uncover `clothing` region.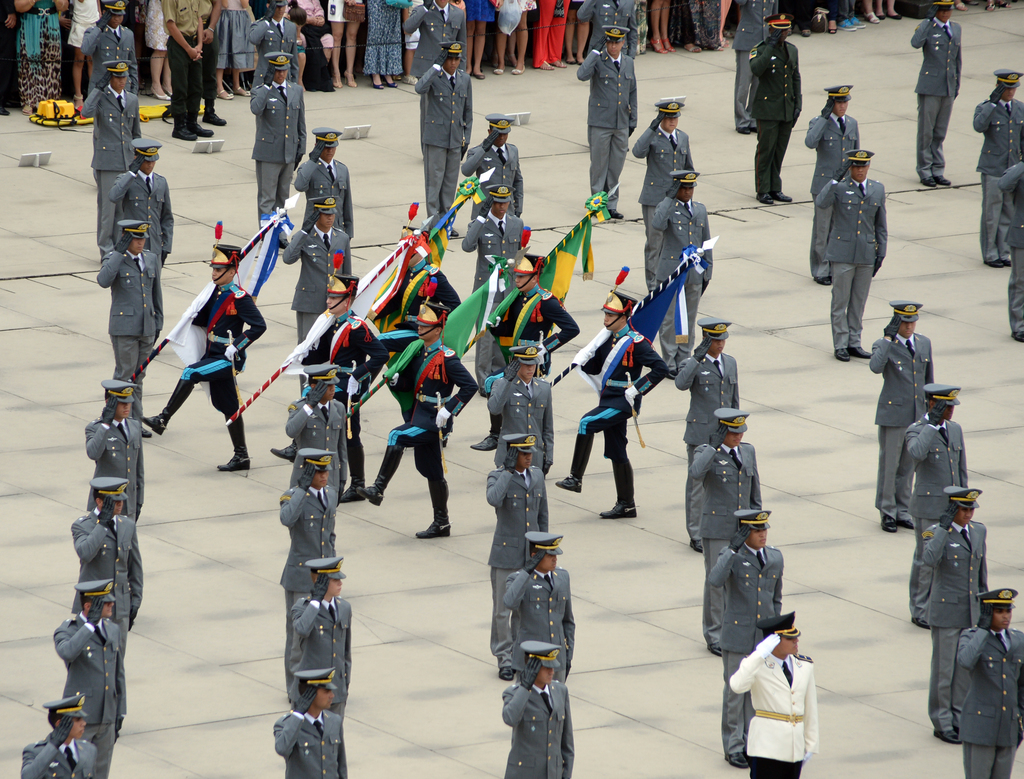
Uncovered: (282, 0, 336, 51).
